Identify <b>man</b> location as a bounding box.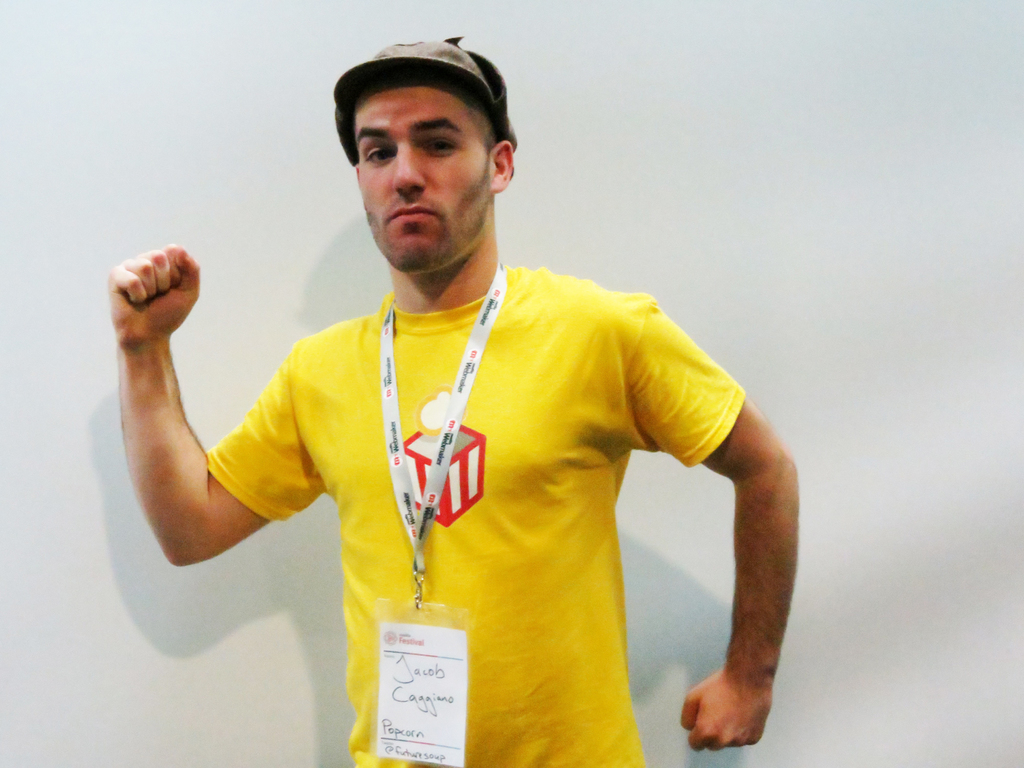
(104,36,807,765).
